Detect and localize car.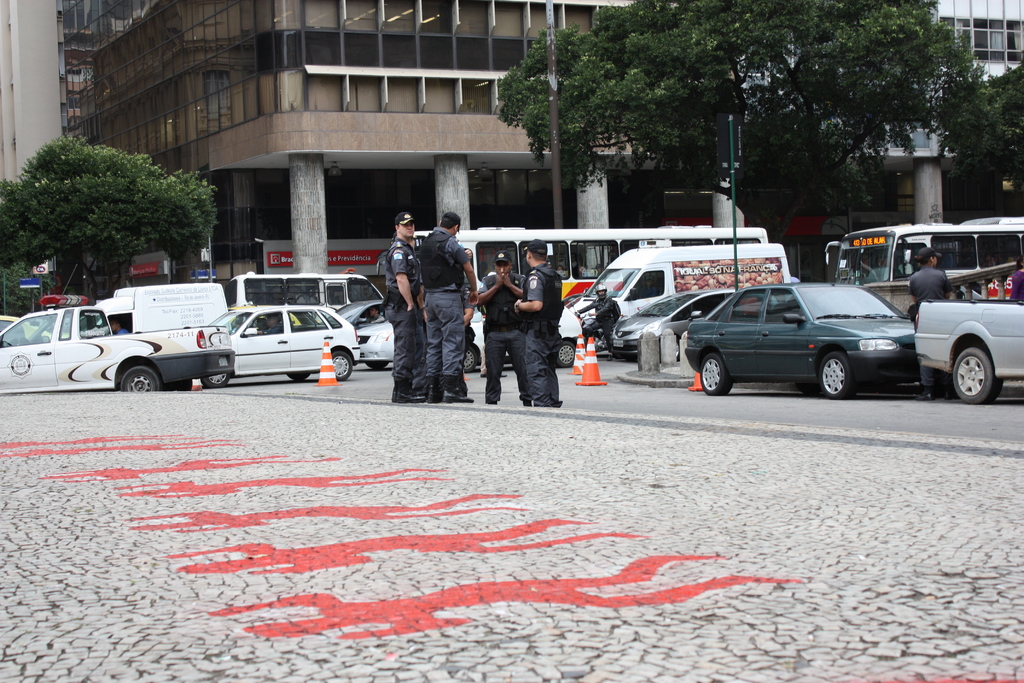
Localized at [686,283,917,397].
